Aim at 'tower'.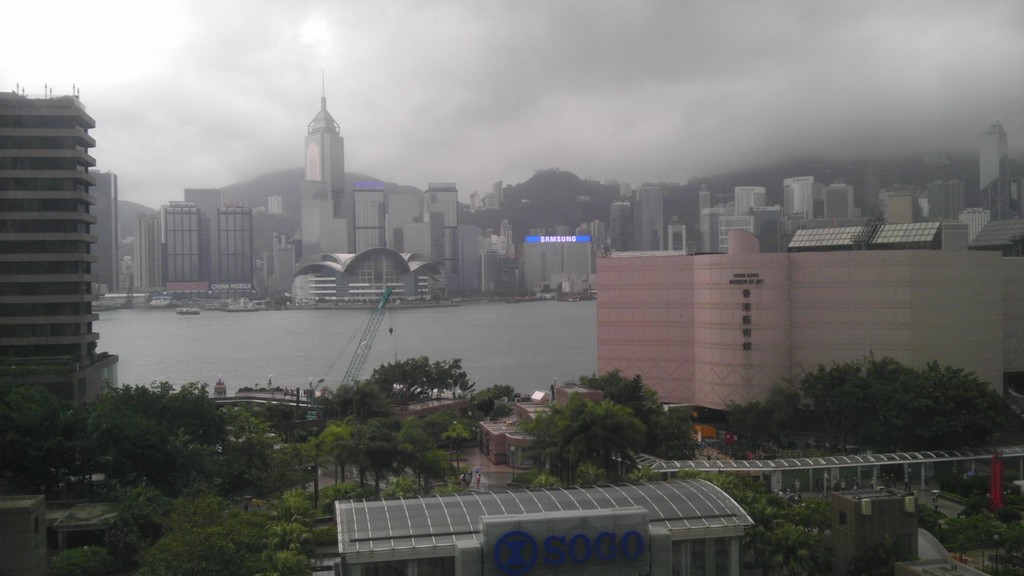
Aimed at x1=972, y1=112, x2=1015, y2=192.
